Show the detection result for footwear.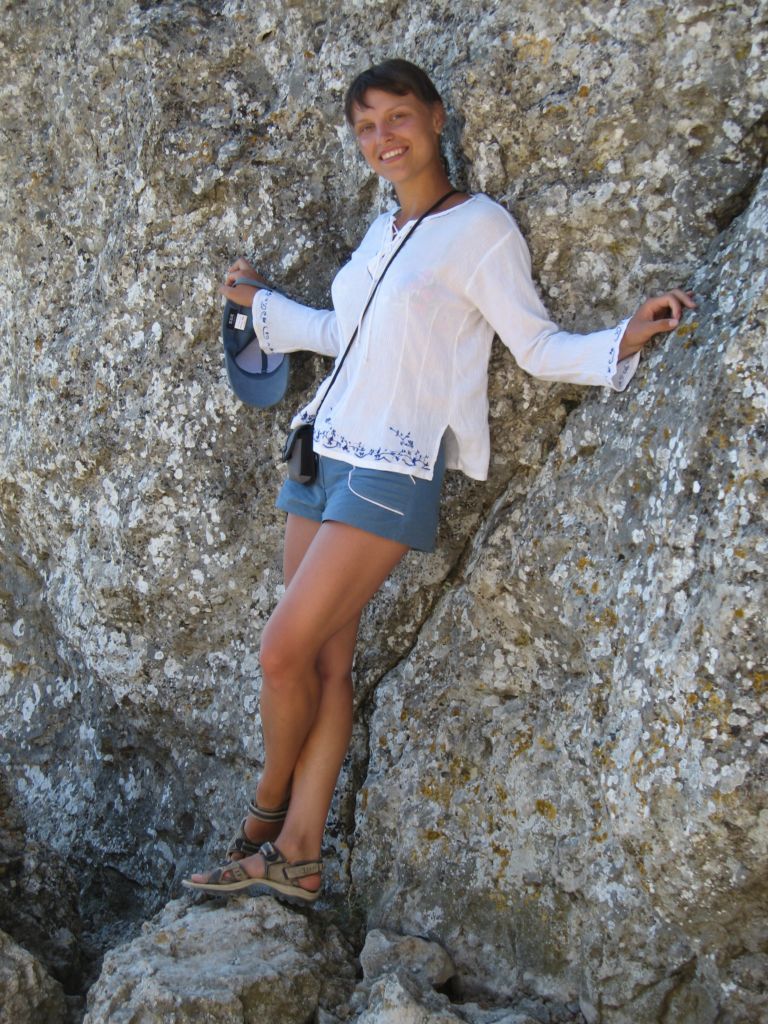
{"left": 217, "top": 802, "right": 286, "bottom": 868}.
